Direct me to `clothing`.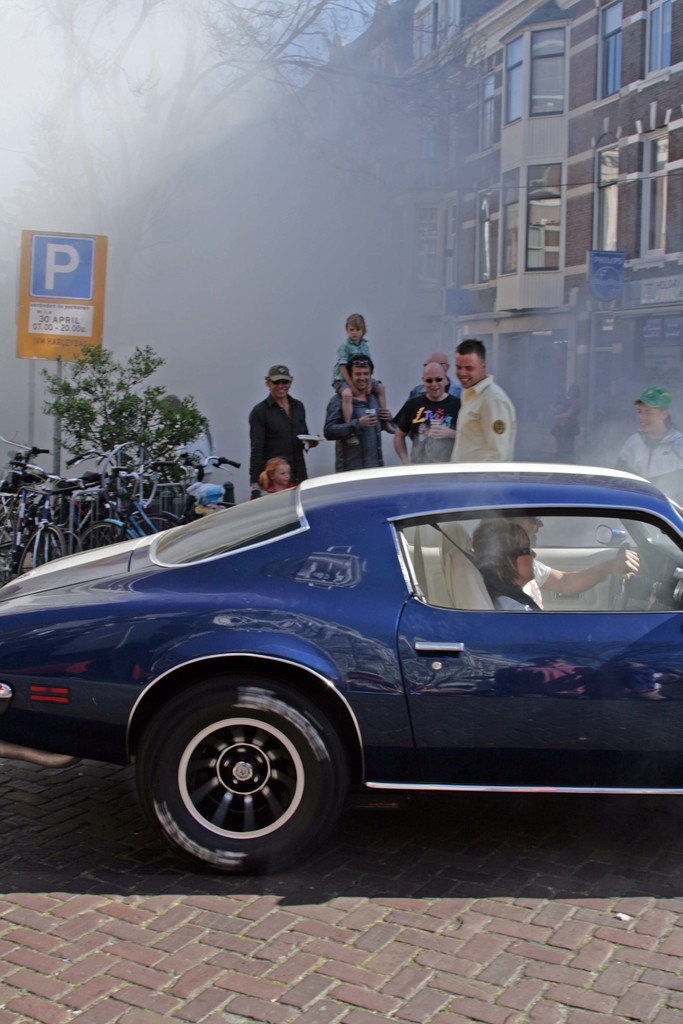
Direction: x1=247, y1=390, x2=308, y2=485.
